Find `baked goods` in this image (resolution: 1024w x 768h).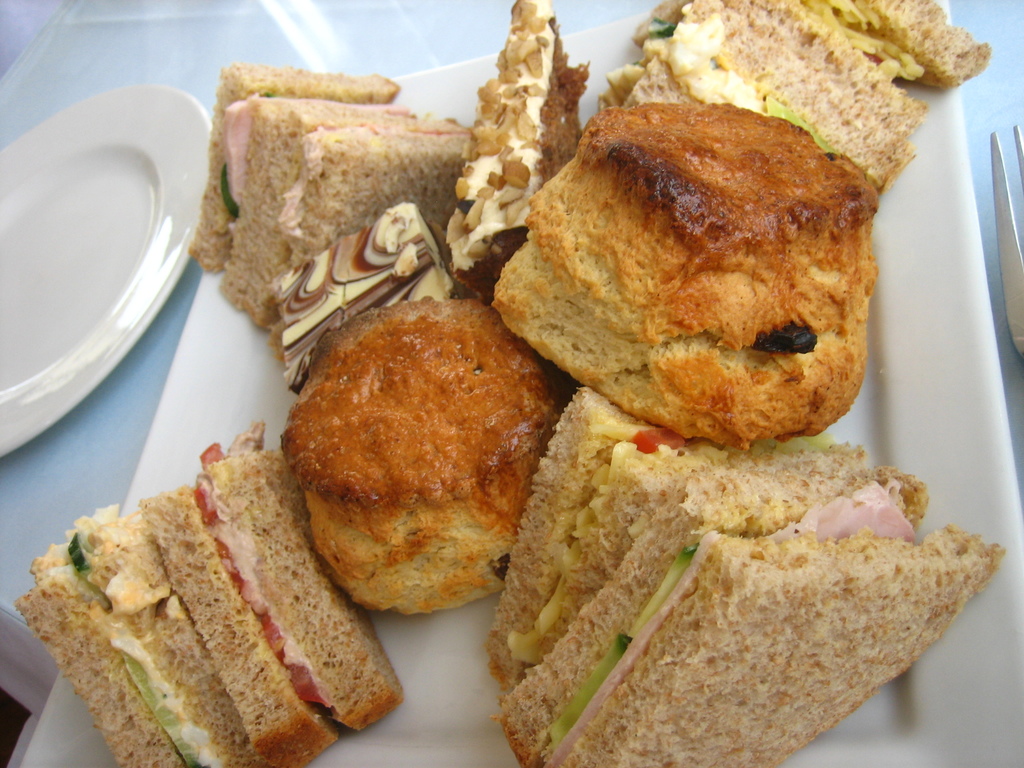
(x1=5, y1=417, x2=403, y2=767).
